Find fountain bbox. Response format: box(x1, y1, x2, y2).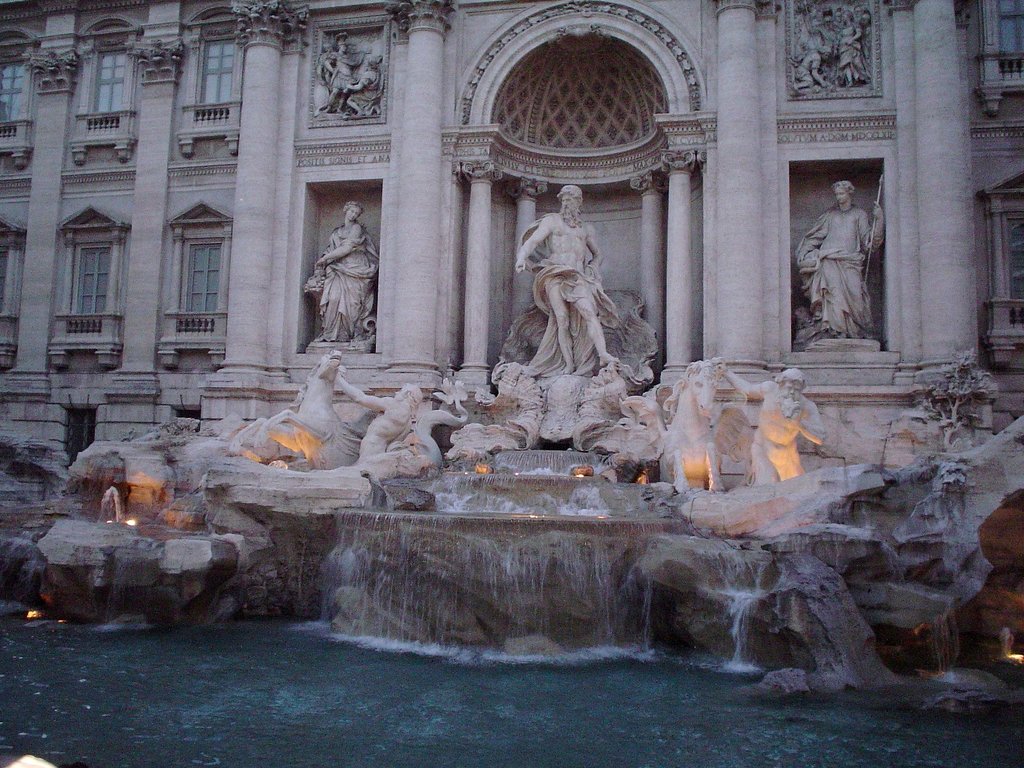
box(102, 486, 125, 522).
